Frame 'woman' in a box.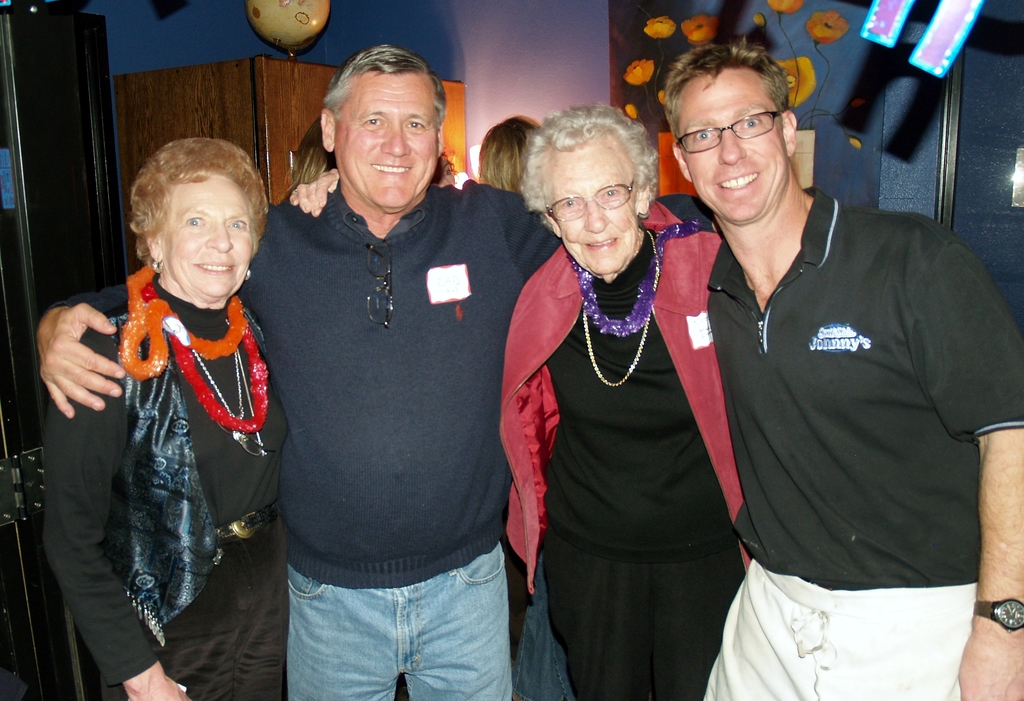
bbox=[72, 113, 289, 698].
